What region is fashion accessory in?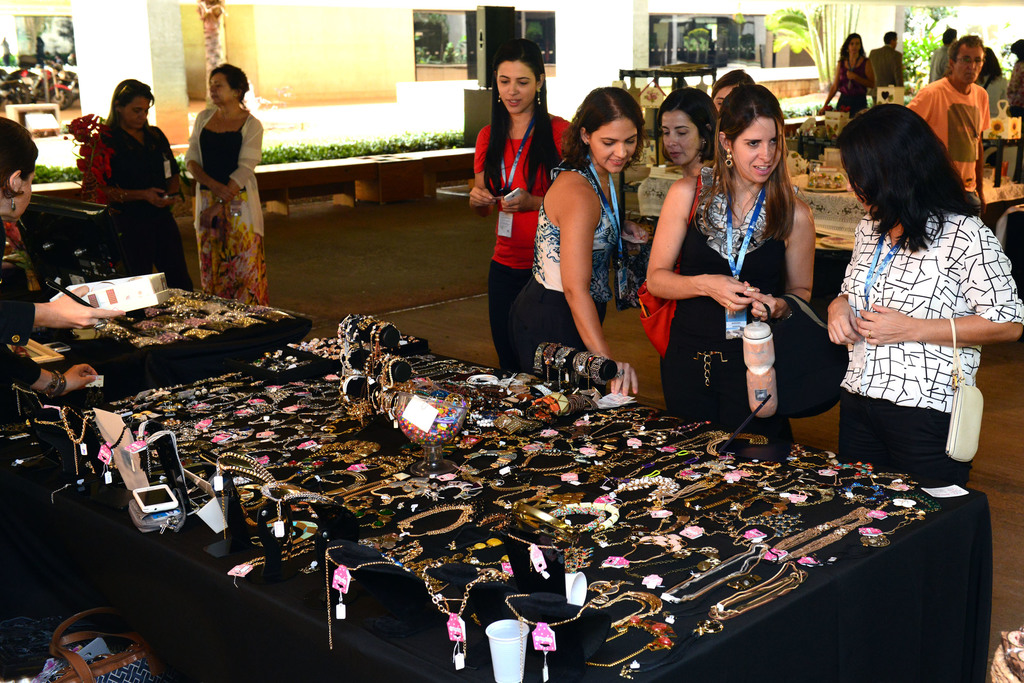
<bbox>743, 282, 755, 294</bbox>.
